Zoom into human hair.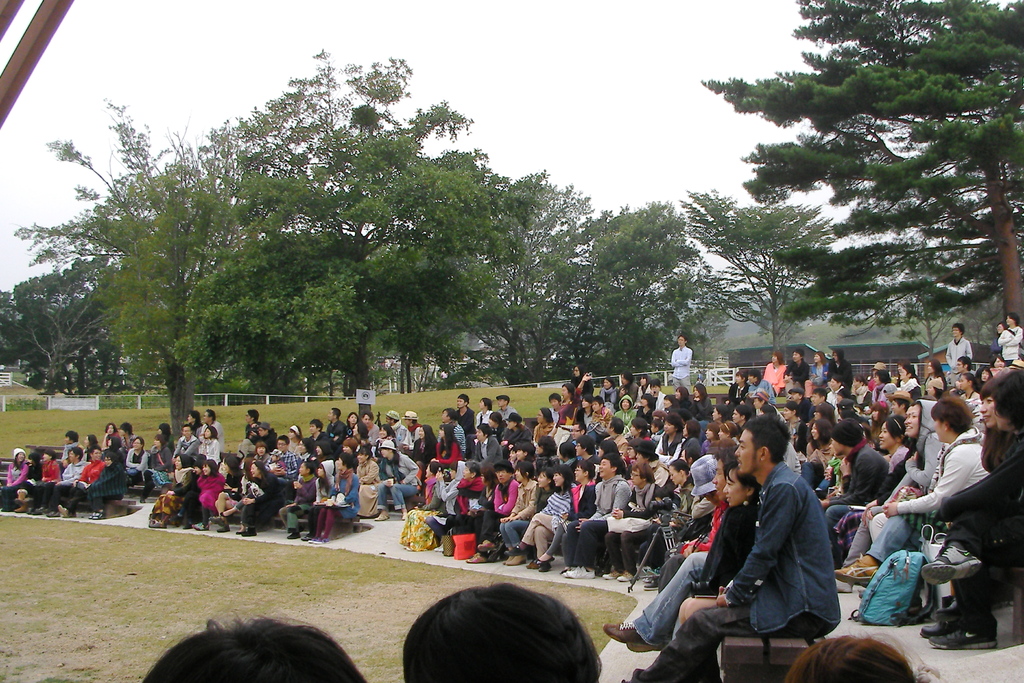
Zoom target: bbox=(989, 365, 1023, 439).
